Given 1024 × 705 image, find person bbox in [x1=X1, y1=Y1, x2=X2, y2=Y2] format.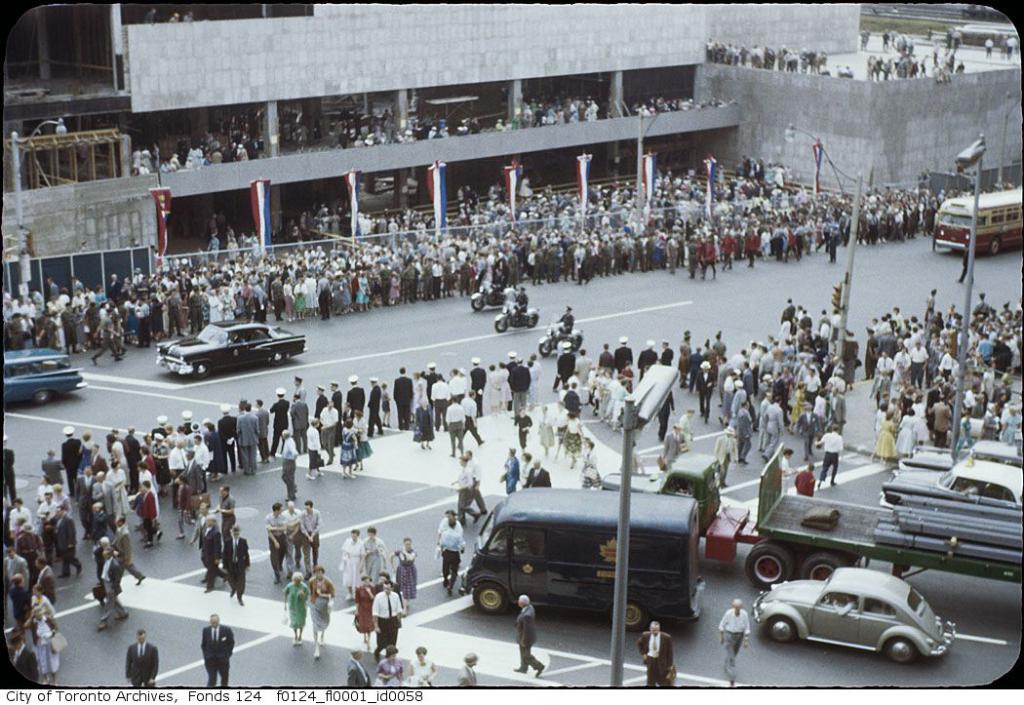
[x1=513, y1=586, x2=540, y2=686].
